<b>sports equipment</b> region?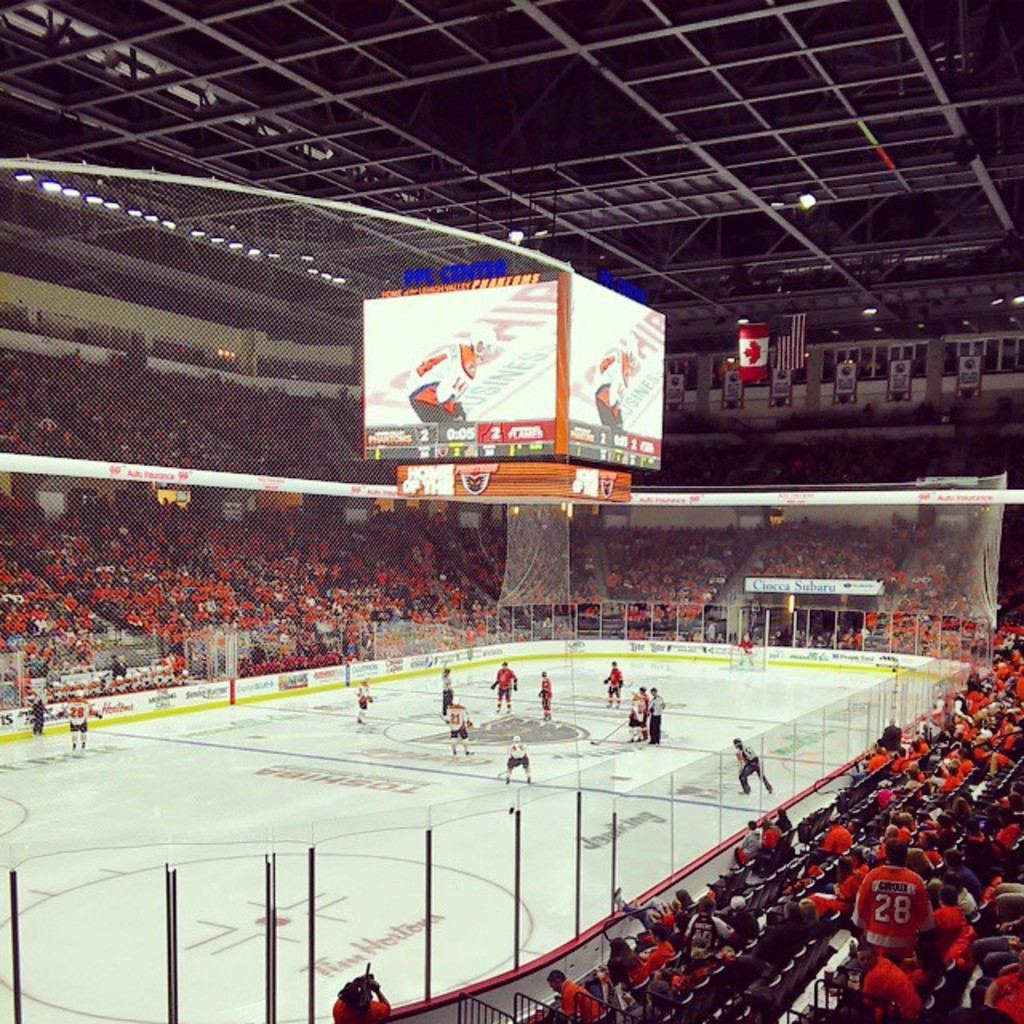
589/718/632/750
